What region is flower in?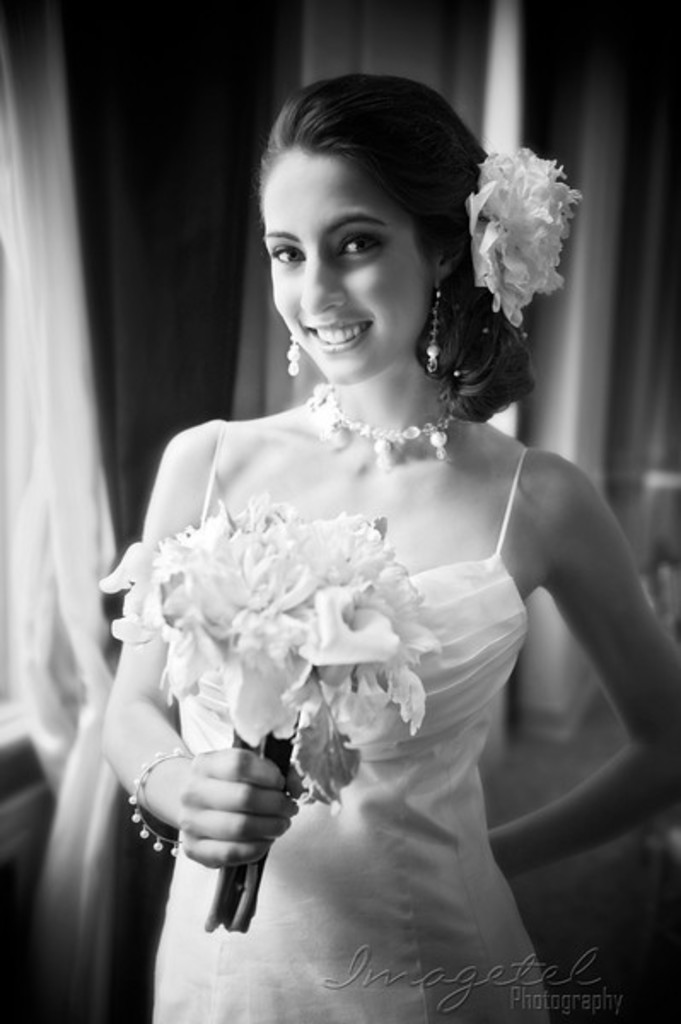
select_region(307, 577, 401, 662).
